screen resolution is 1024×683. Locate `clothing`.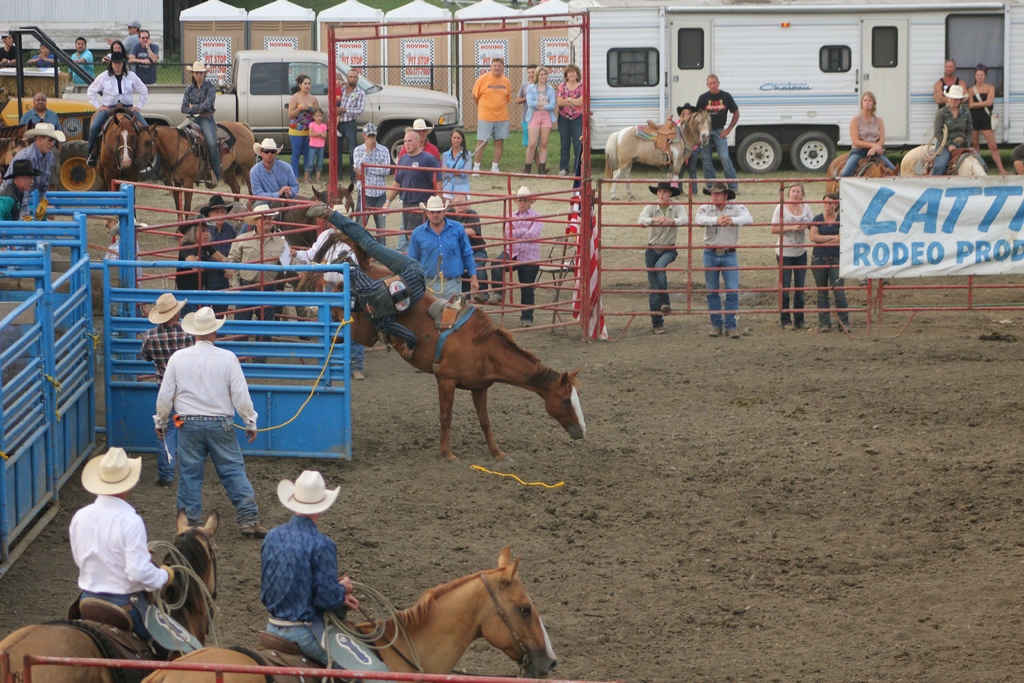
box(553, 79, 586, 172).
